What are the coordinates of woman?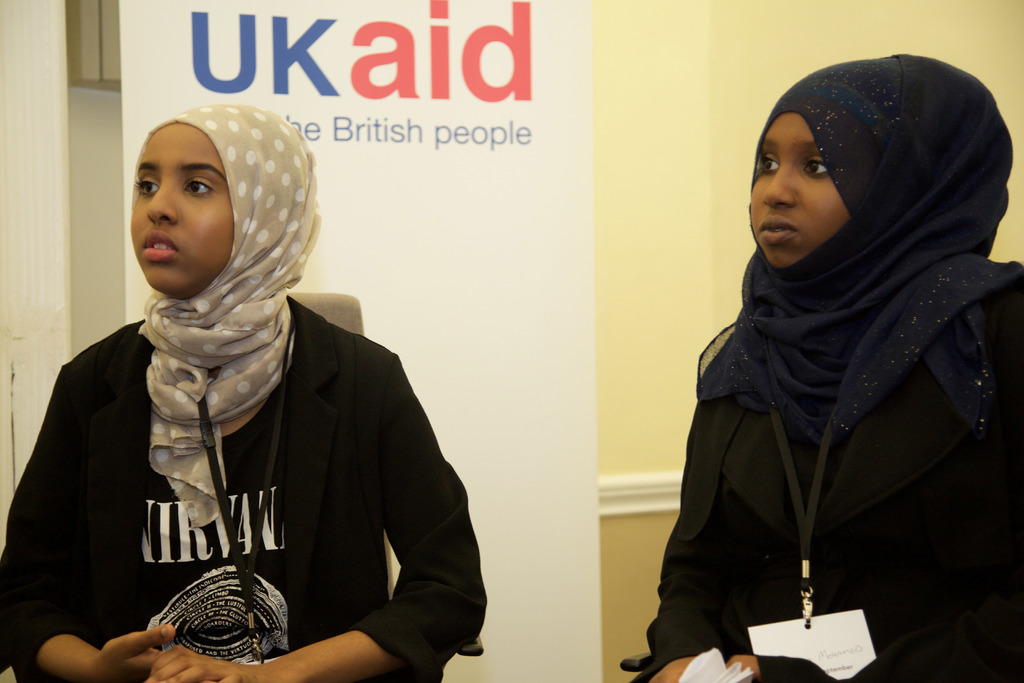
(left=639, top=55, right=1023, bottom=682).
